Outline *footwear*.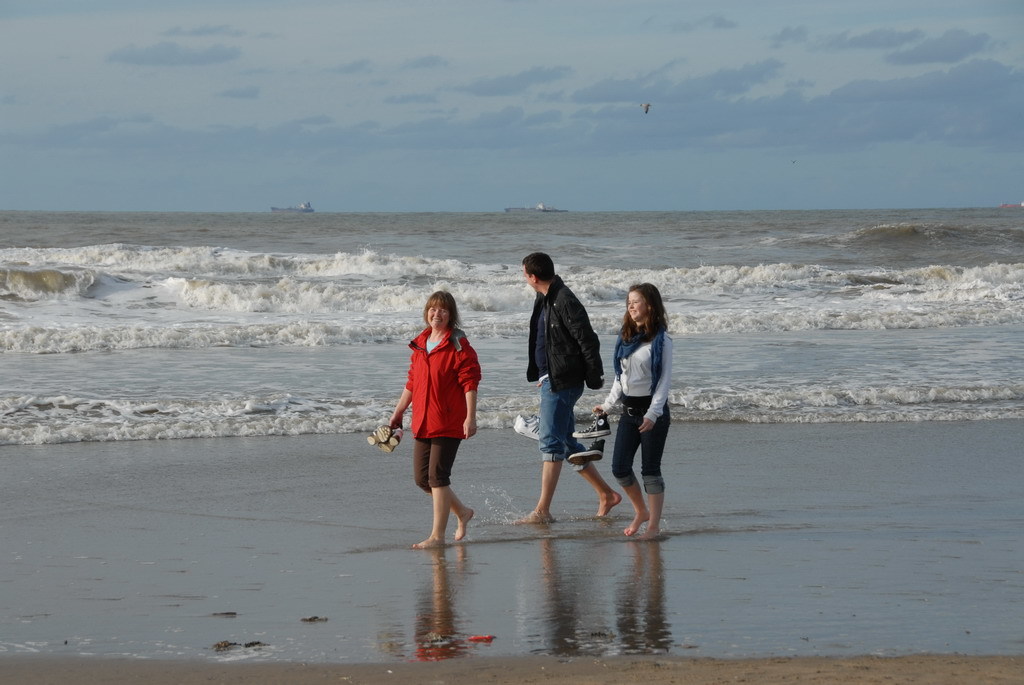
Outline: (374,418,404,452).
